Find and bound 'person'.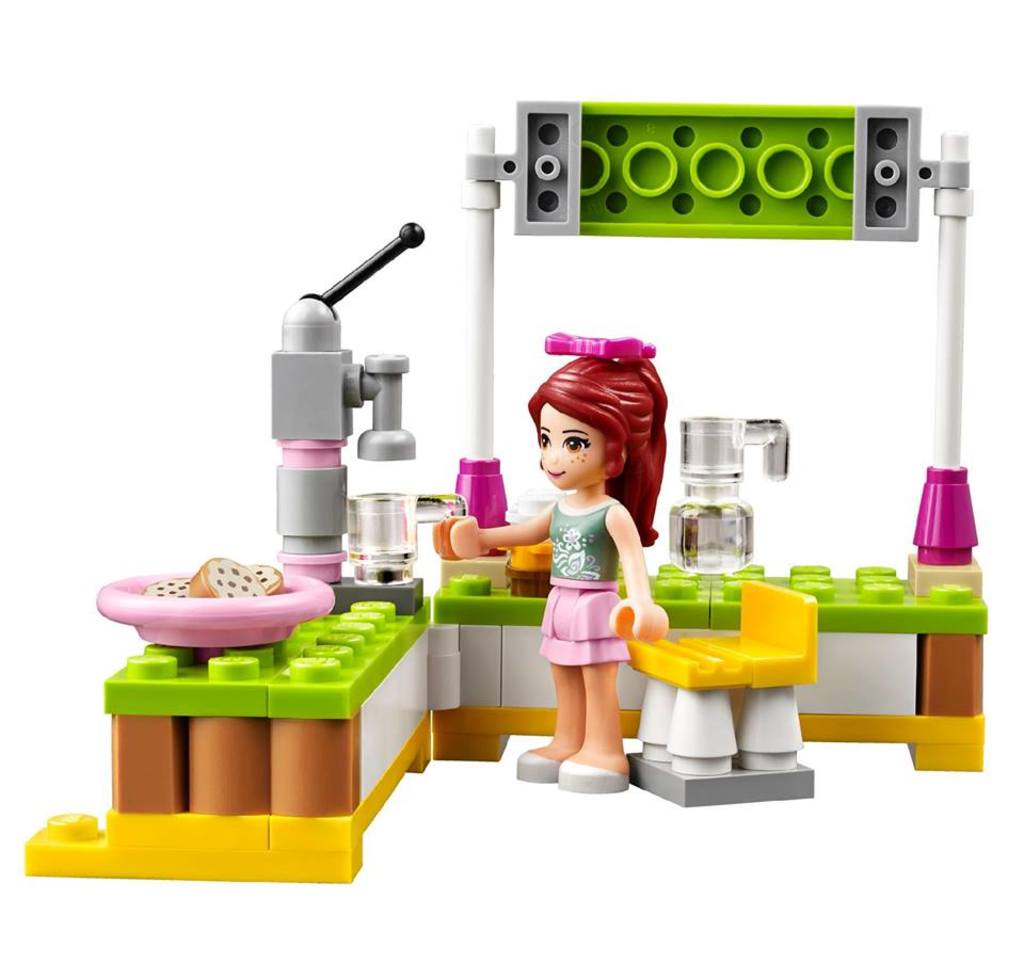
Bound: {"left": 436, "top": 353, "right": 670, "bottom": 792}.
